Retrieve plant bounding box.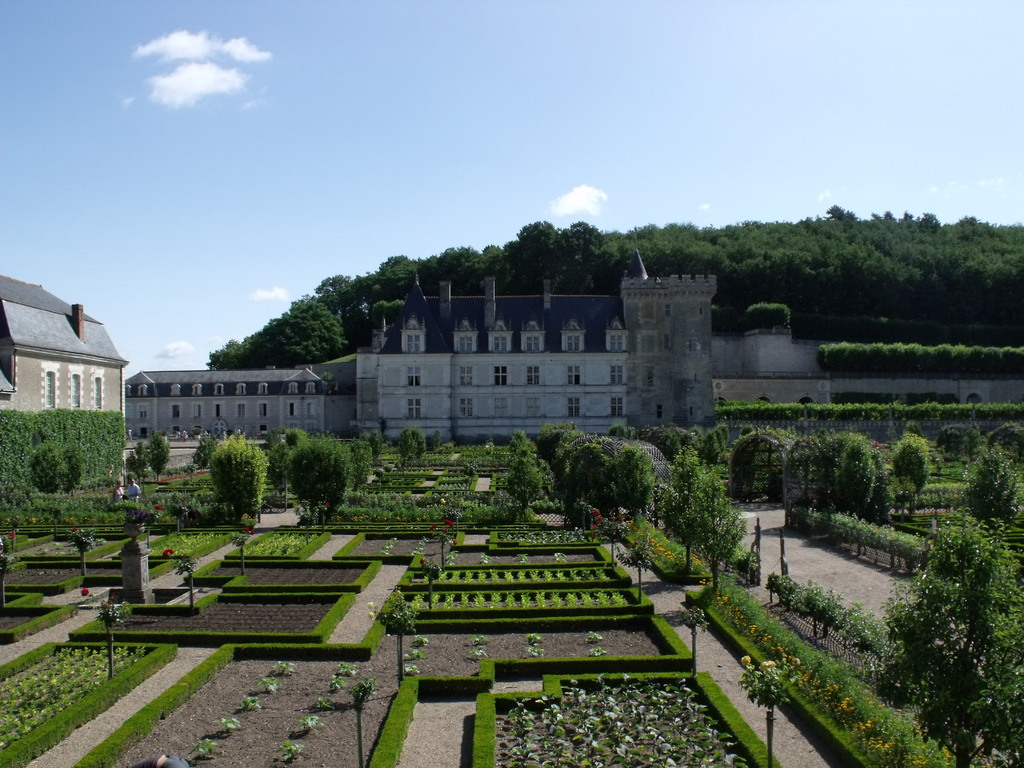
Bounding box: 408:648:422:666.
